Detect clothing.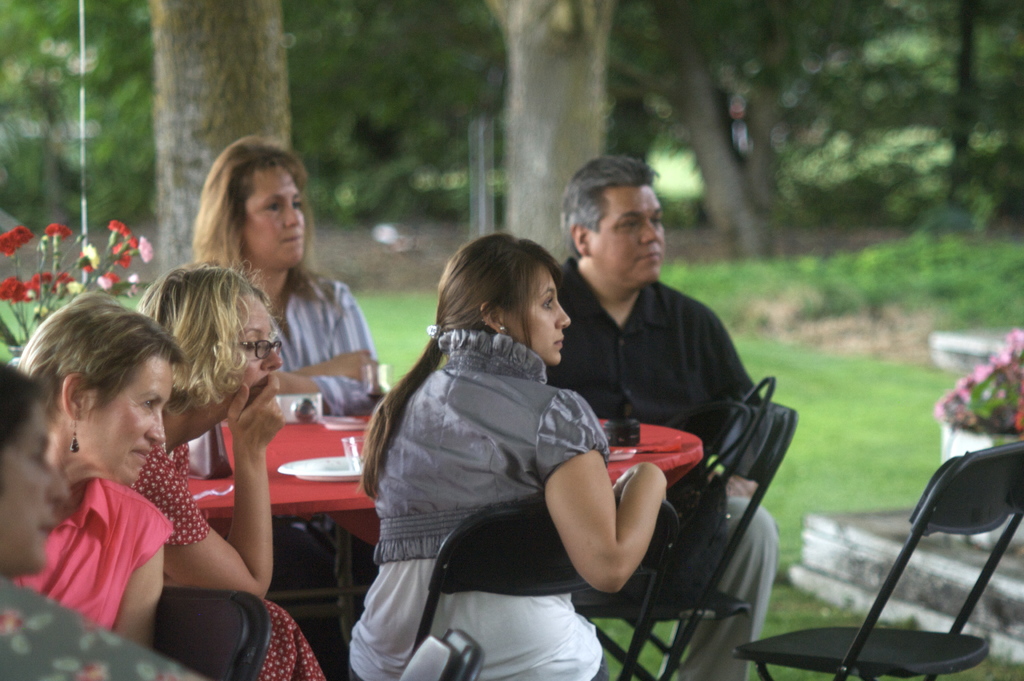
Detected at x1=0, y1=575, x2=207, y2=680.
